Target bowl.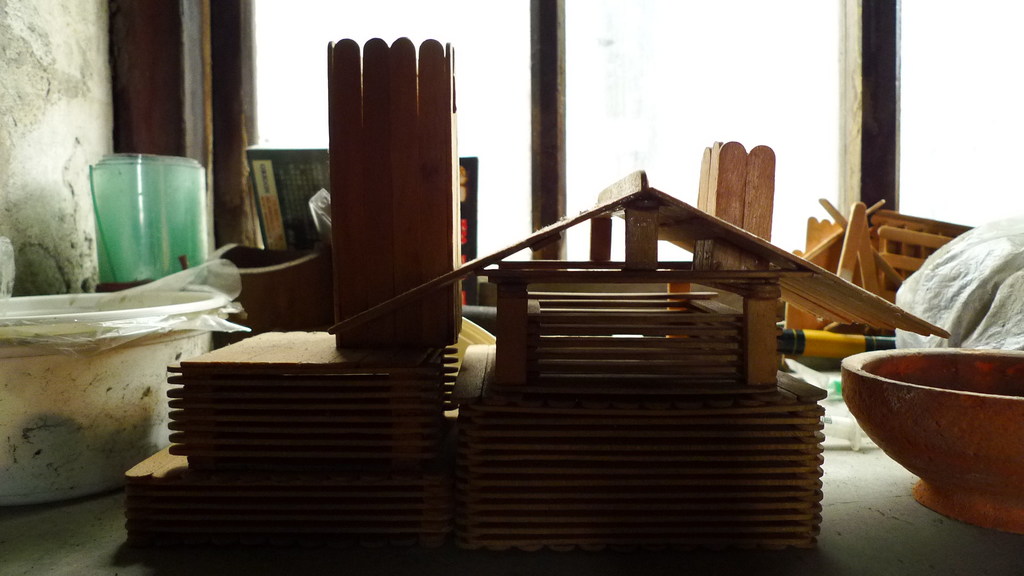
Target region: <box>845,337,1021,504</box>.
